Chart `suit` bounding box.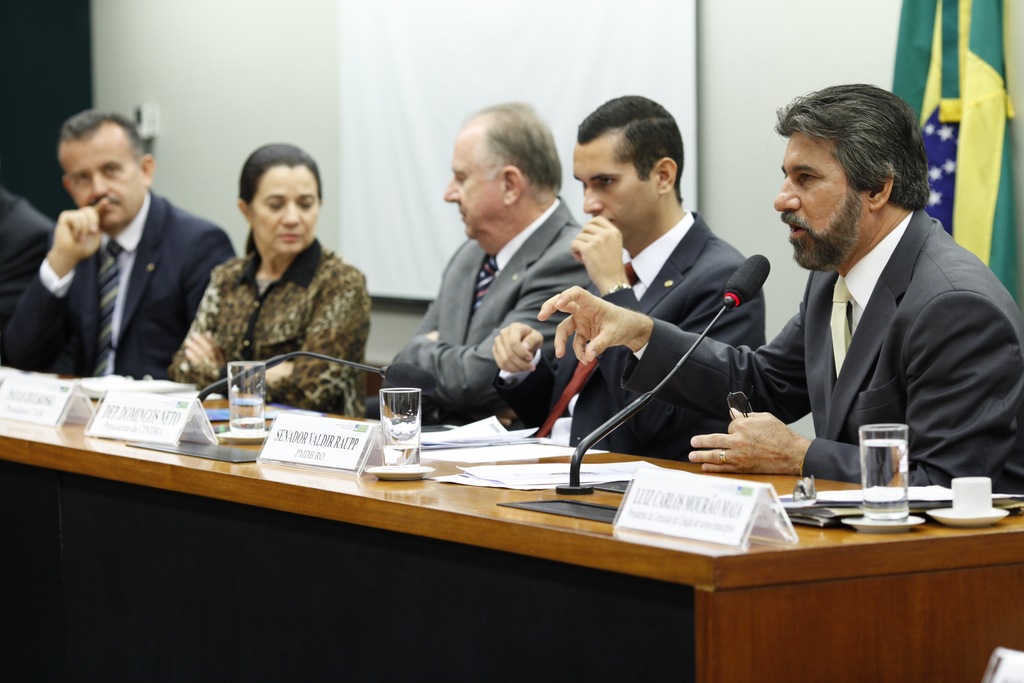
Charted: <region>484, 209, 766, 462</region>.
